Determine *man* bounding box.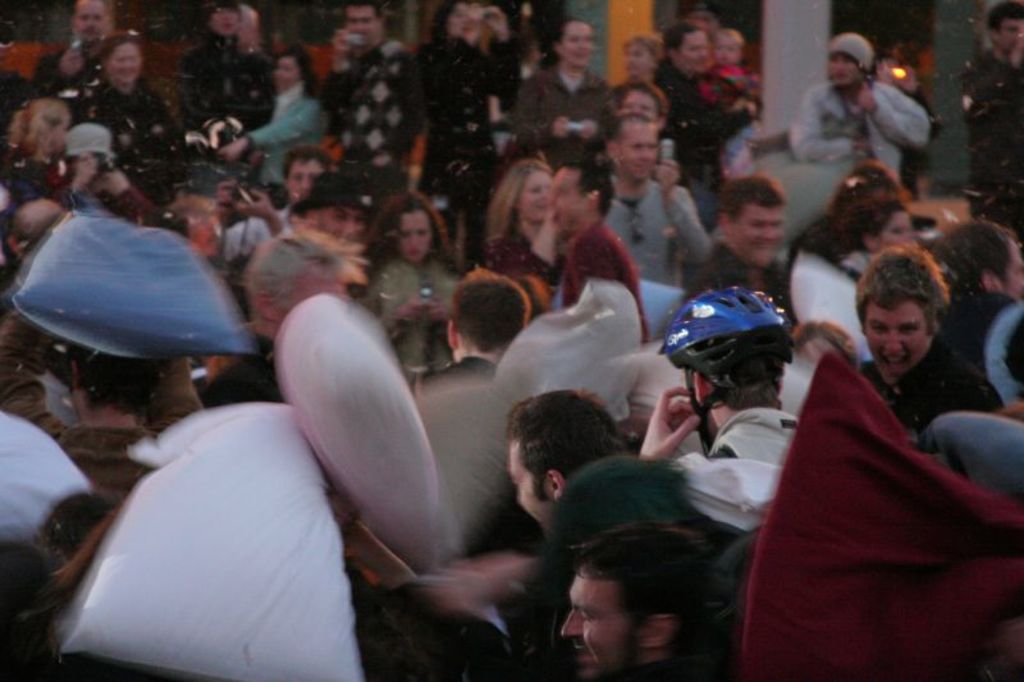
Determined: {"x1": 500, "y1": 383, "x2": 627, "y2": 536}.
